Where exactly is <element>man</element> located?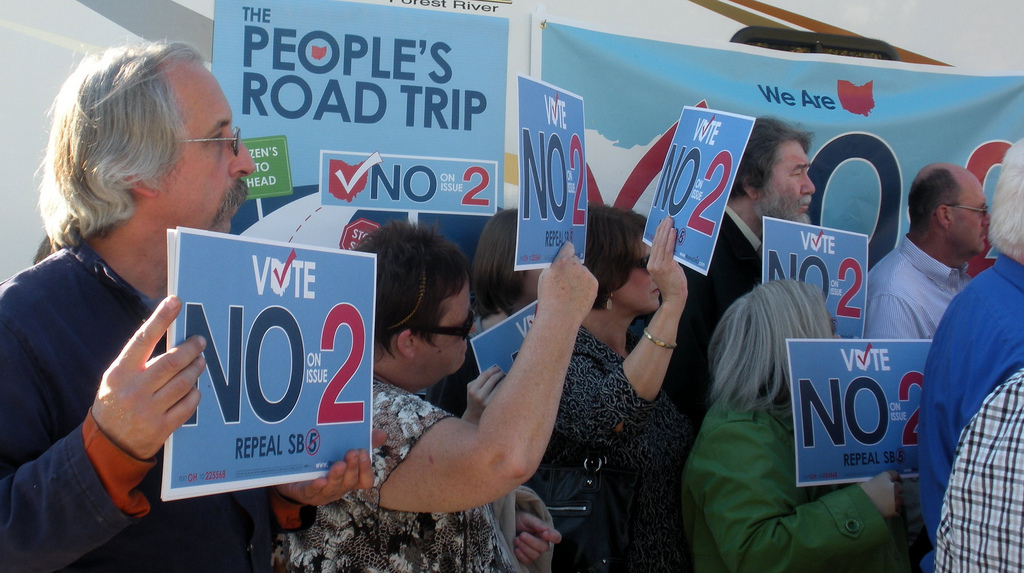
Its bounding box is 909,134,1023,572.
